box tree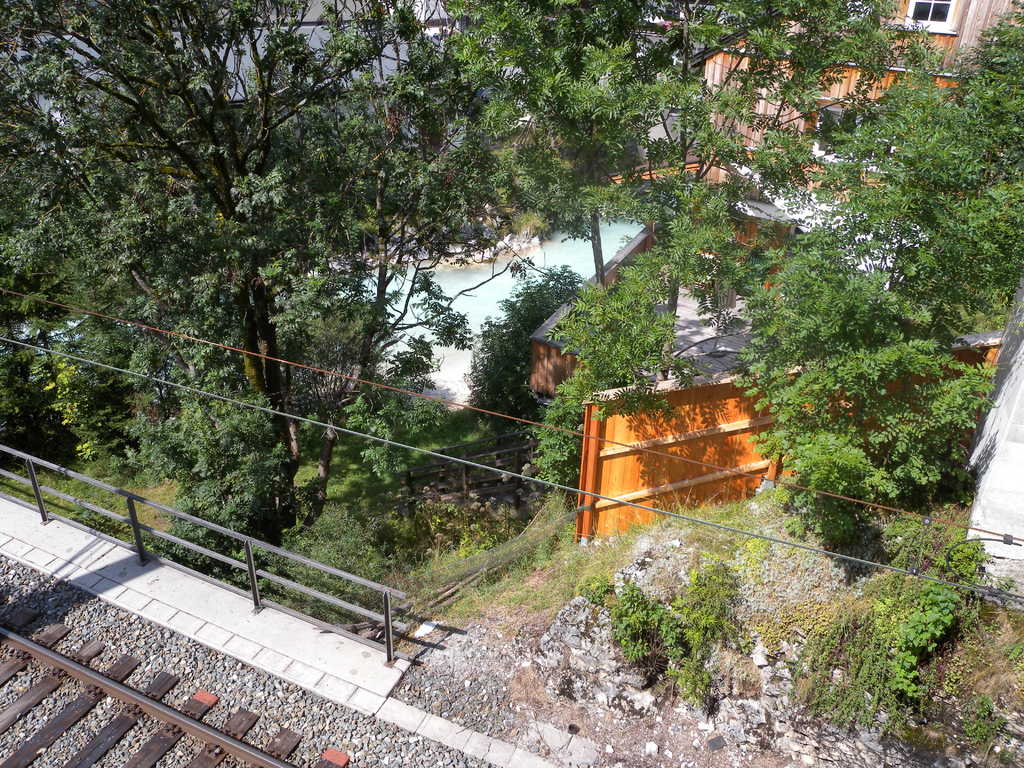
(x1=728, y1=61, x2=989, y2=588)
